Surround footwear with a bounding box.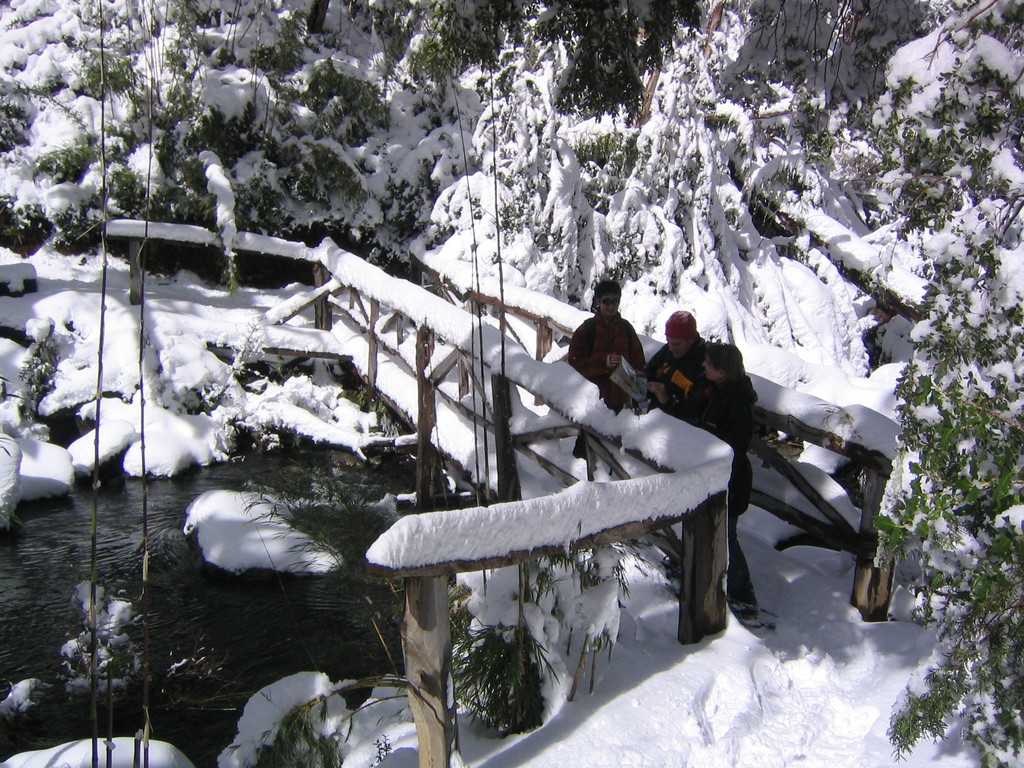
BBox(733, 602, 772, 633).
